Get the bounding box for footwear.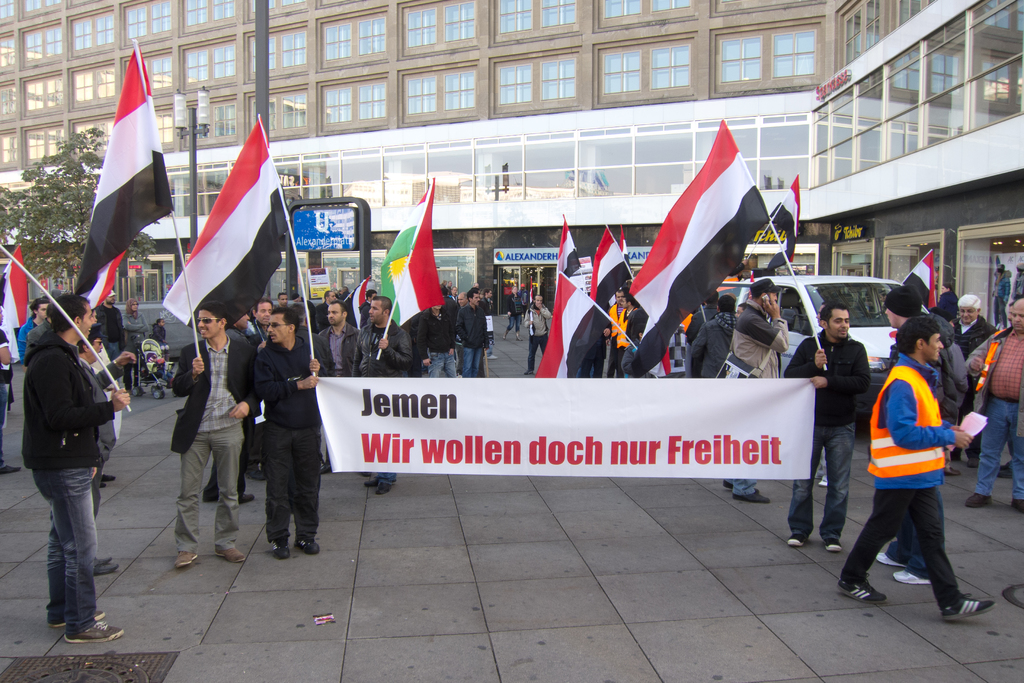
<box>0,458,20,475</box>.
